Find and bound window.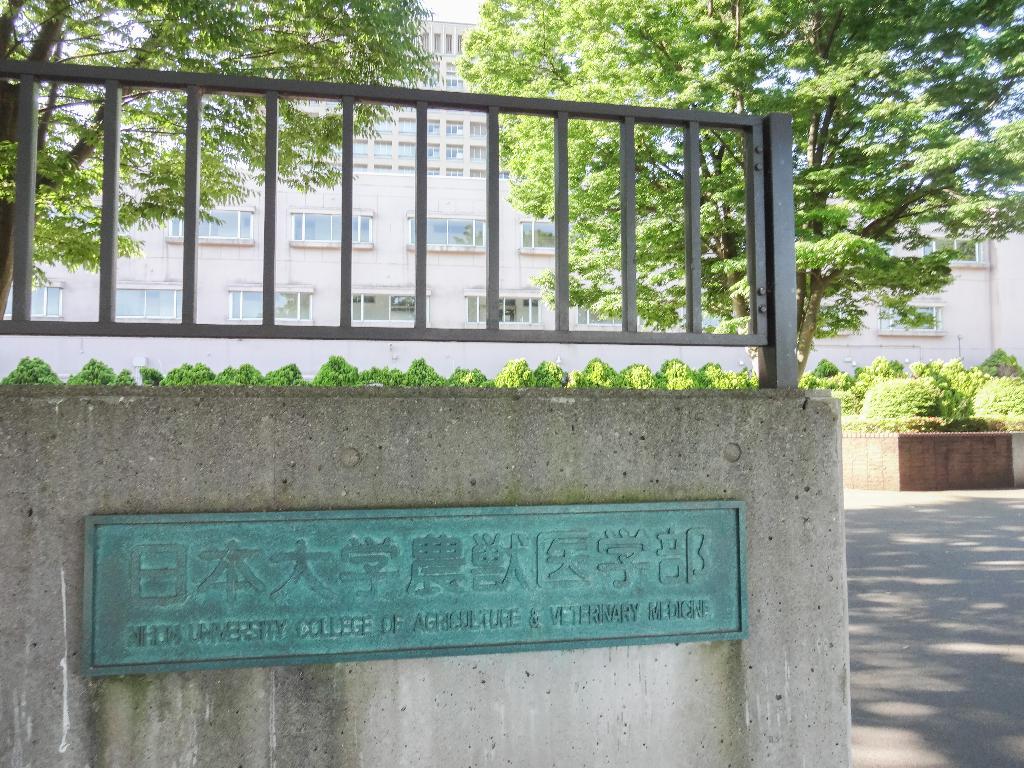
Bound: (351, 291, 417, 319).
